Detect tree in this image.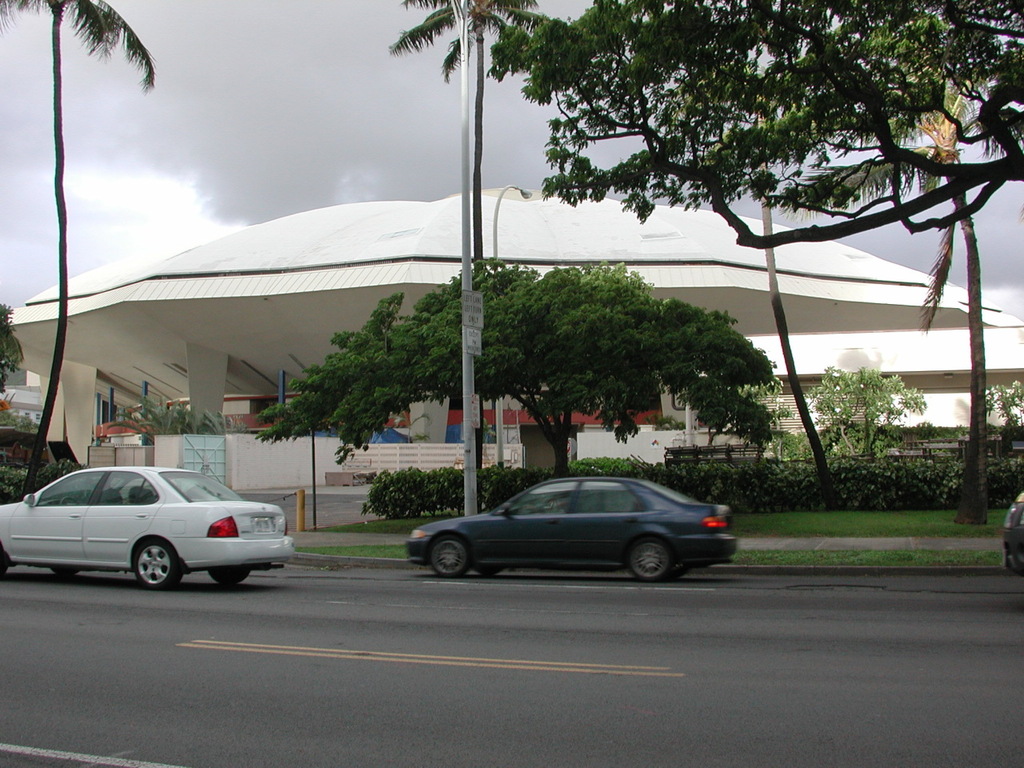
Detection: BBox(775, 46, 1023, 530).
